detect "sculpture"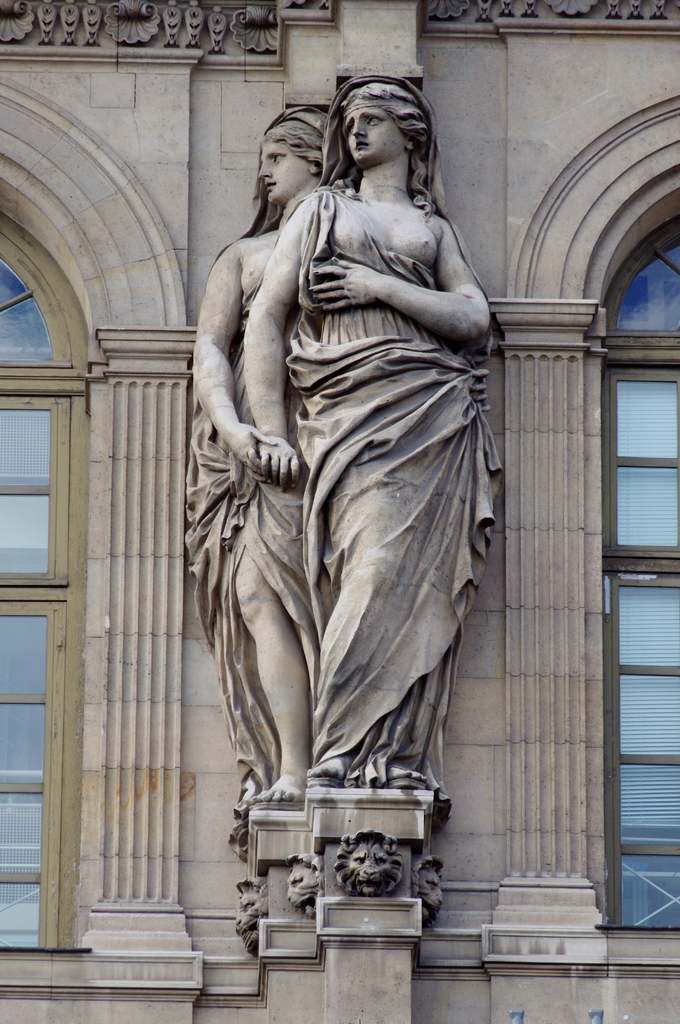
locate(224, 65, 499, 786)
